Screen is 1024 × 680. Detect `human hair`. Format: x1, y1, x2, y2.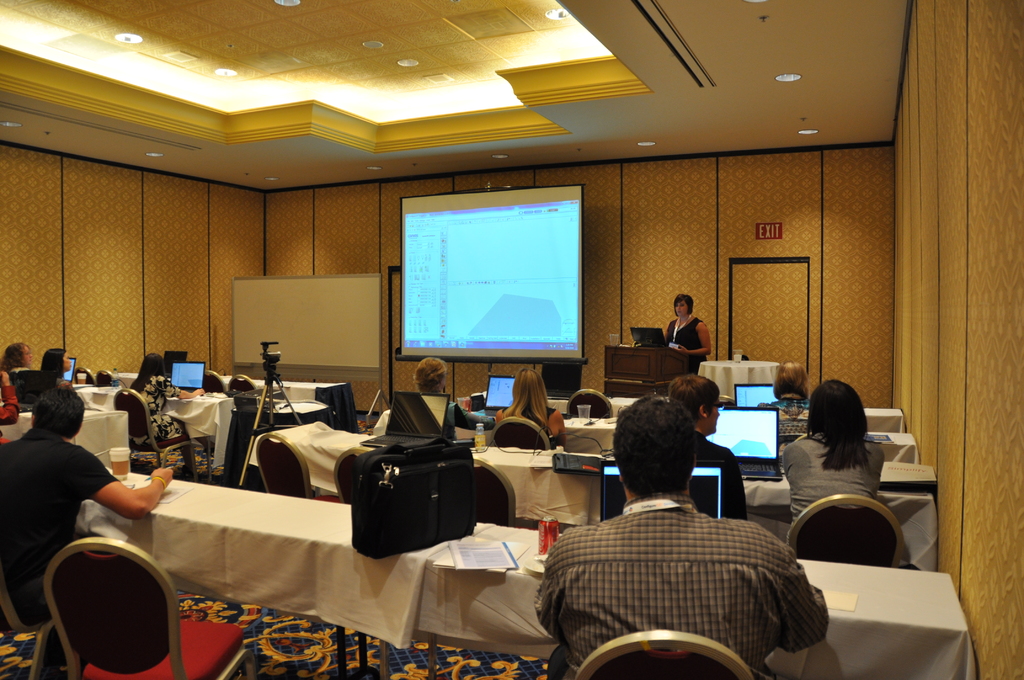
815, 380, 886, 476.
